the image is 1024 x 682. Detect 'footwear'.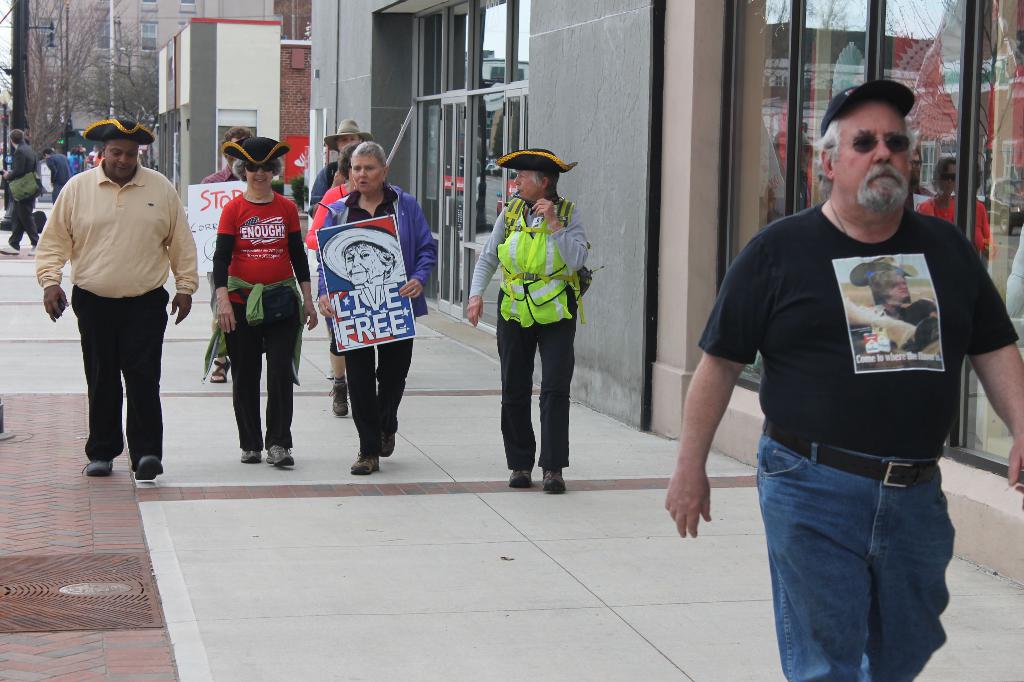
Detection: pyautogui.locateOnScreen(82, 457, 113, 480).
